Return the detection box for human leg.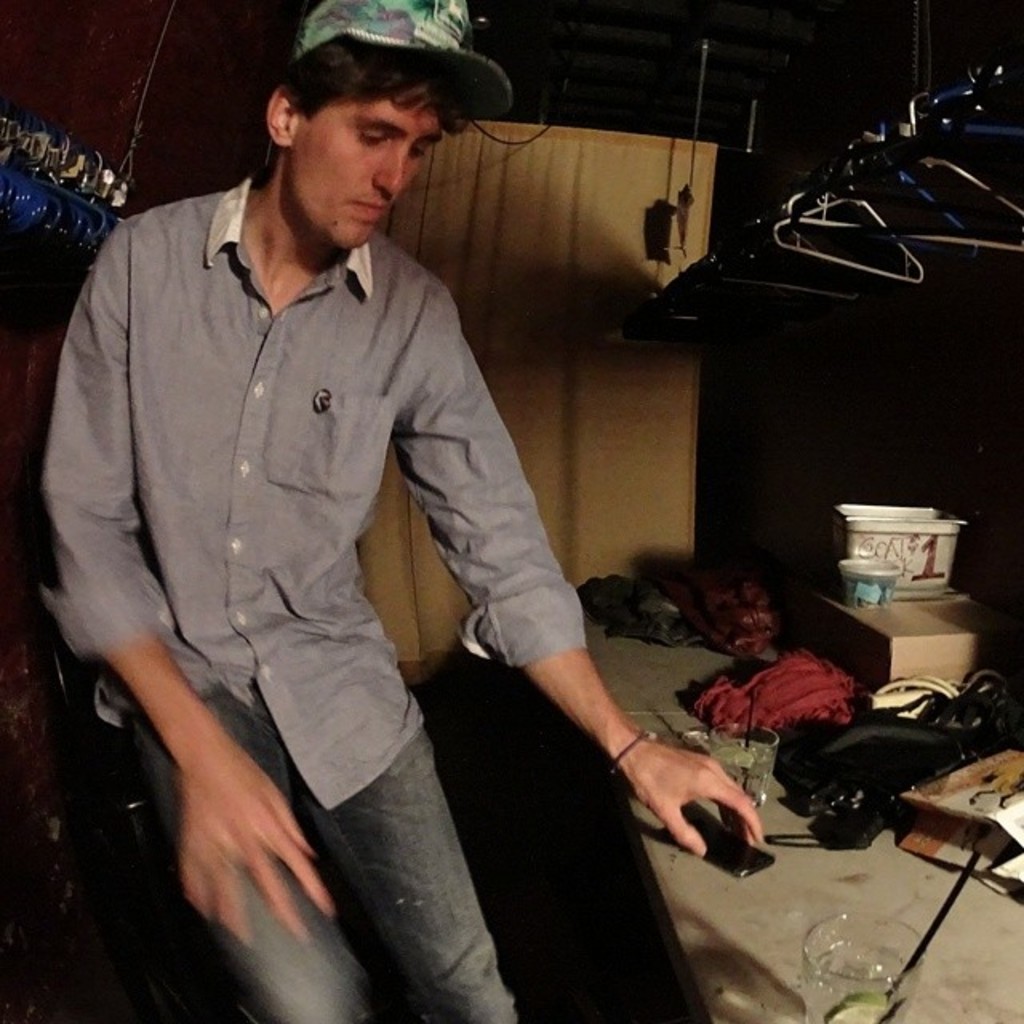
<box>134,696,374,1022</box>.
